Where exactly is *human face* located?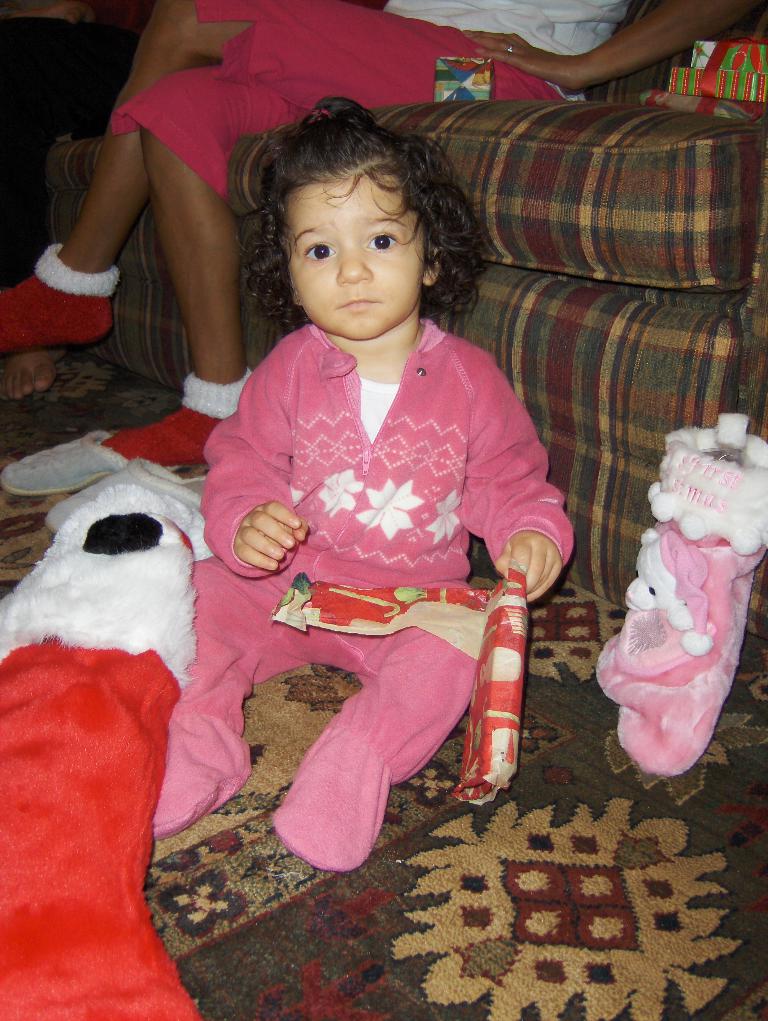
Its bounding box is detection(285, 171, 426, 342).
